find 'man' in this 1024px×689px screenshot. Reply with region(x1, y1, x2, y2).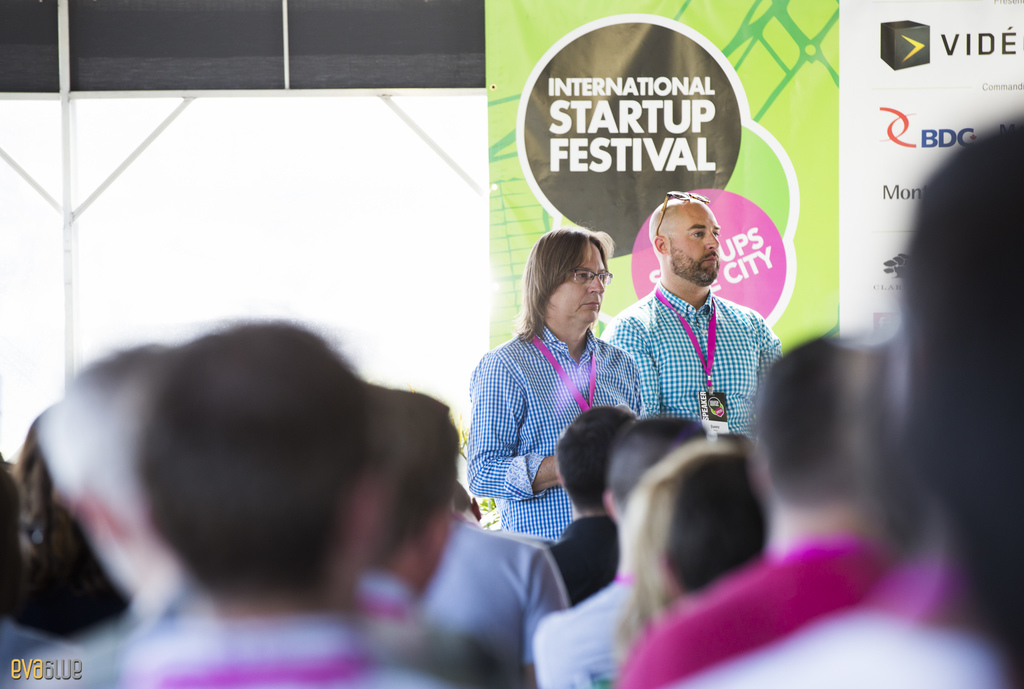
region(603, 186, 792, 471).
